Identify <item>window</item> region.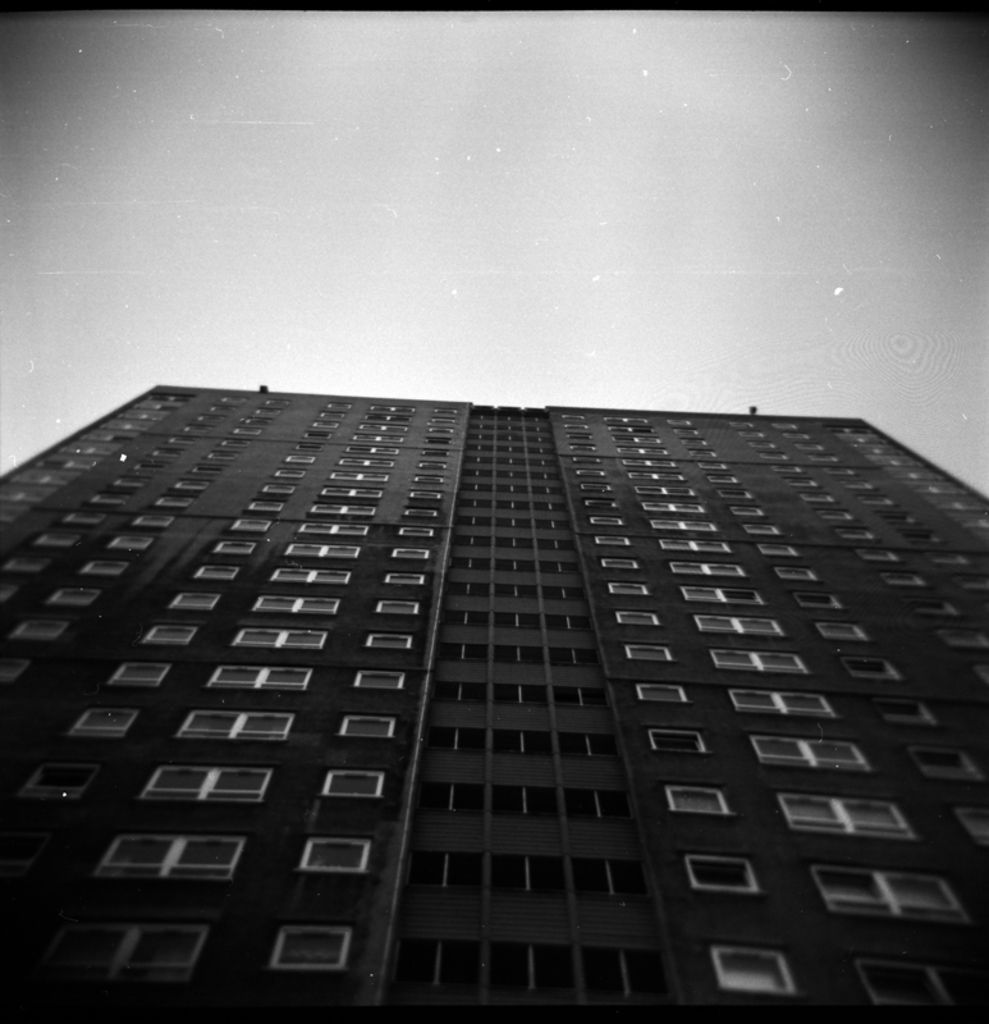
Region: crop(81, 558, 125, 575).
